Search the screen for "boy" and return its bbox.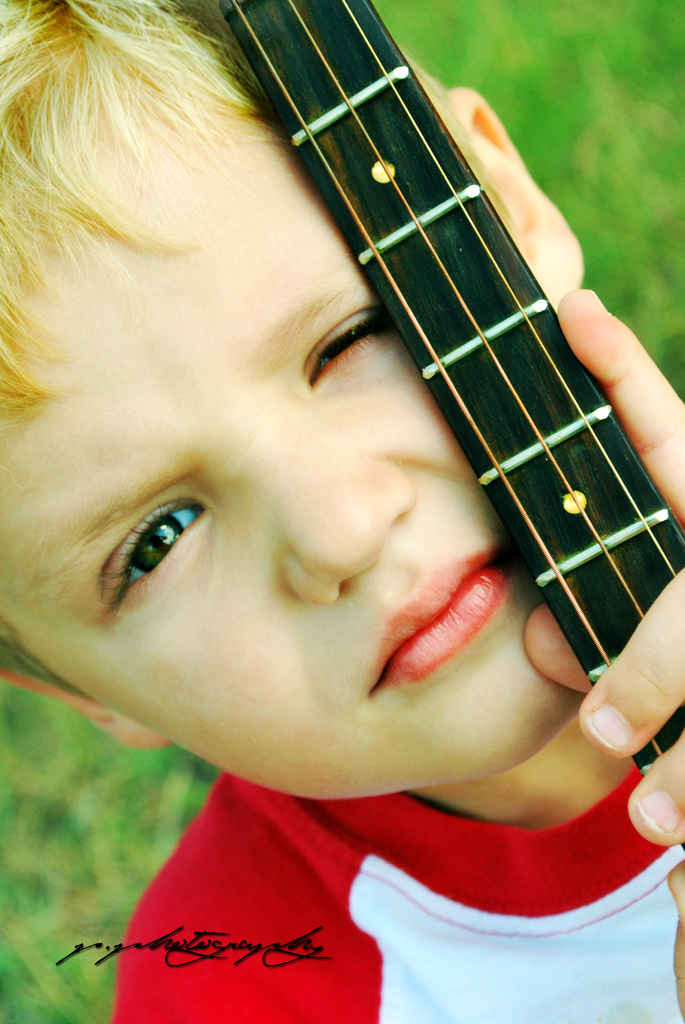
Found: bbox=[14, 47, 684, 989].
